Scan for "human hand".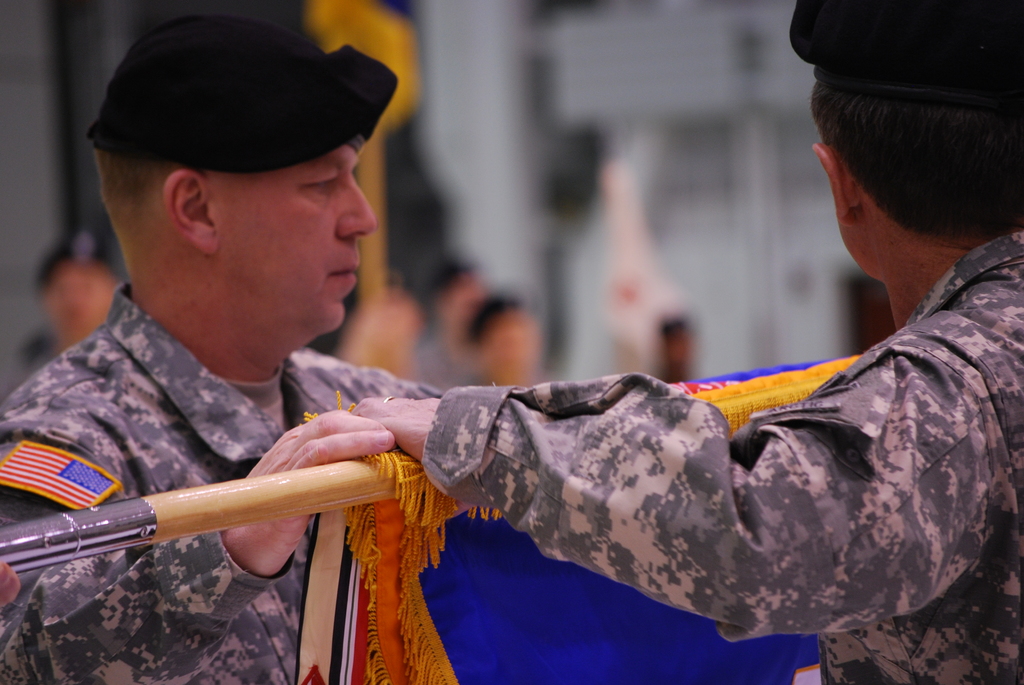
Scan result: Rect(266, 418, 388, 499).
